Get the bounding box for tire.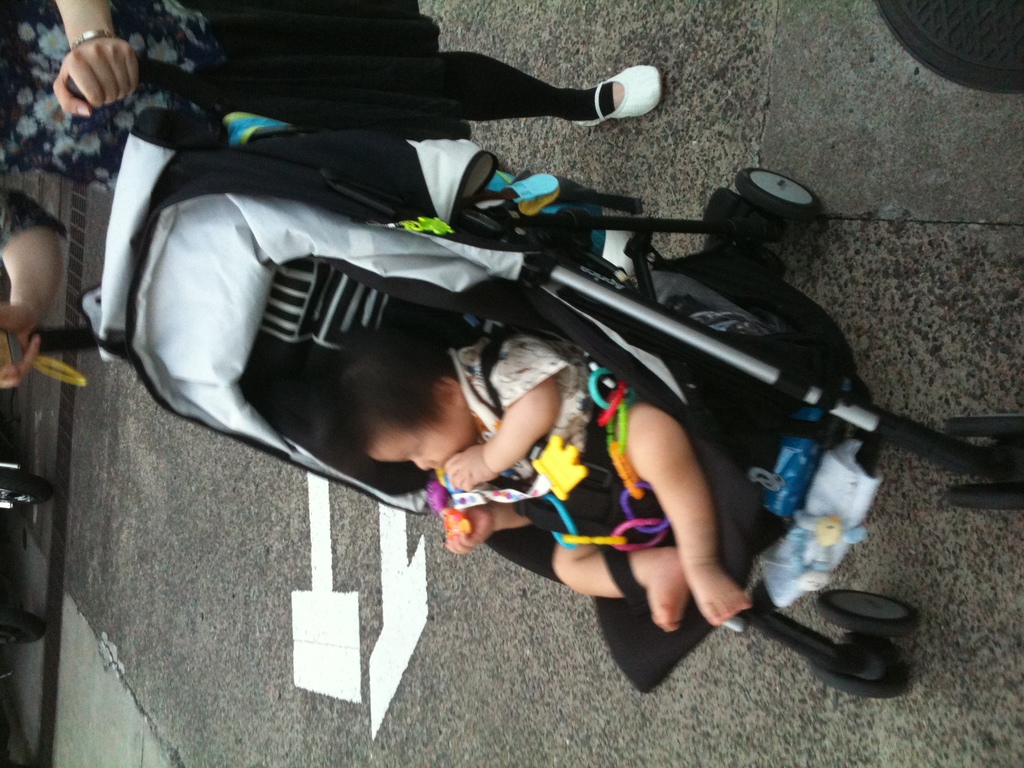
bbox=(945, 413, 1023, 440).
